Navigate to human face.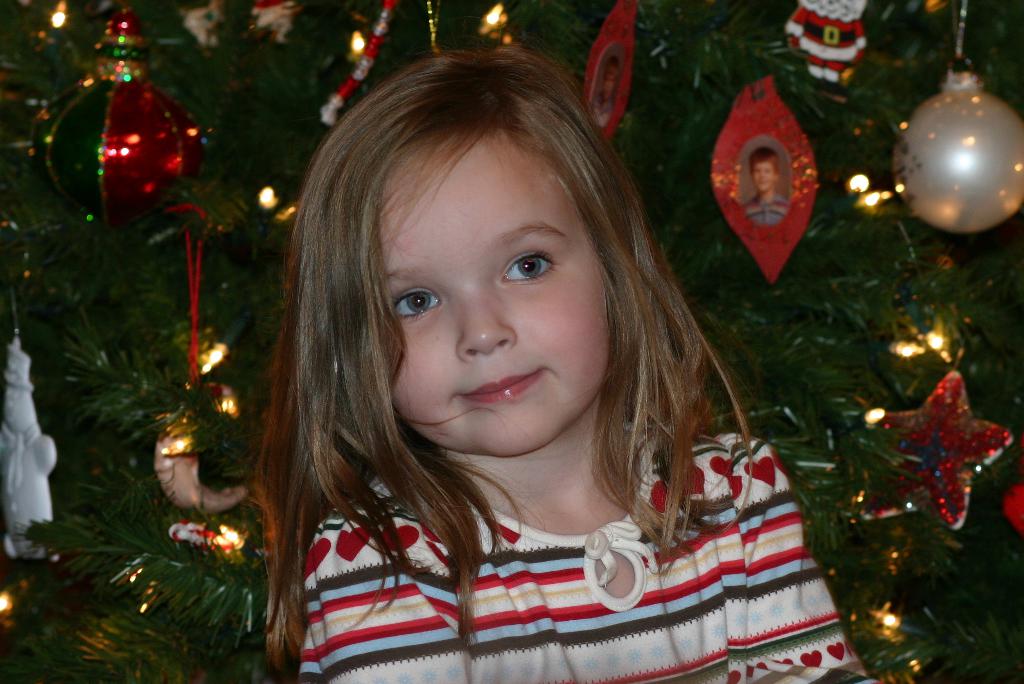
Navigation target: (386, 131, 613, 462).
